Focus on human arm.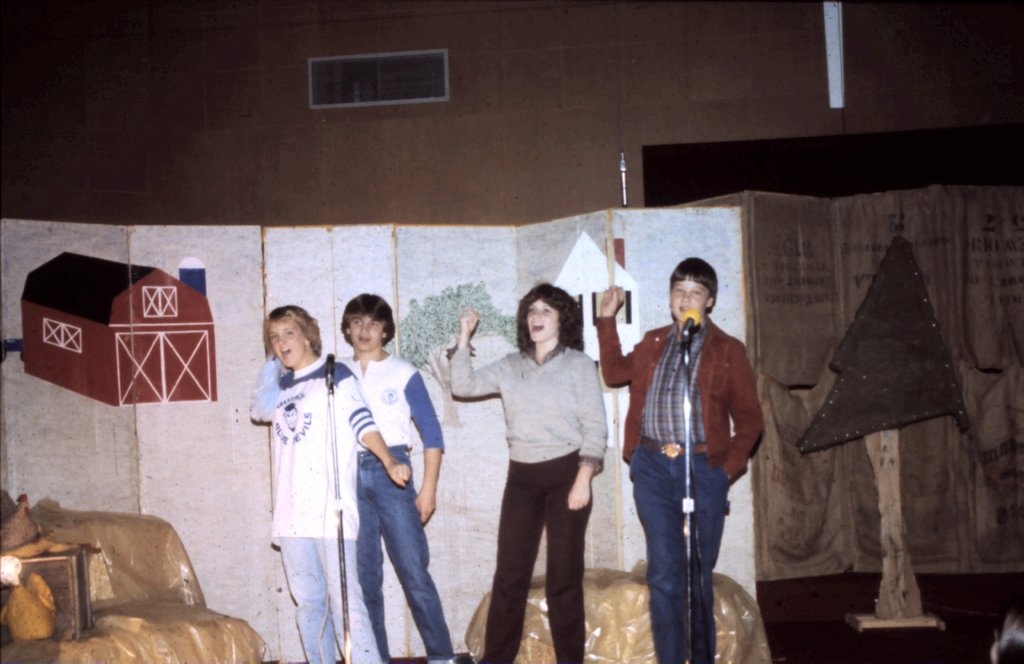
Focused at {"x1": 340, "y1": 359, "x2": 411, "y2": 499}.
